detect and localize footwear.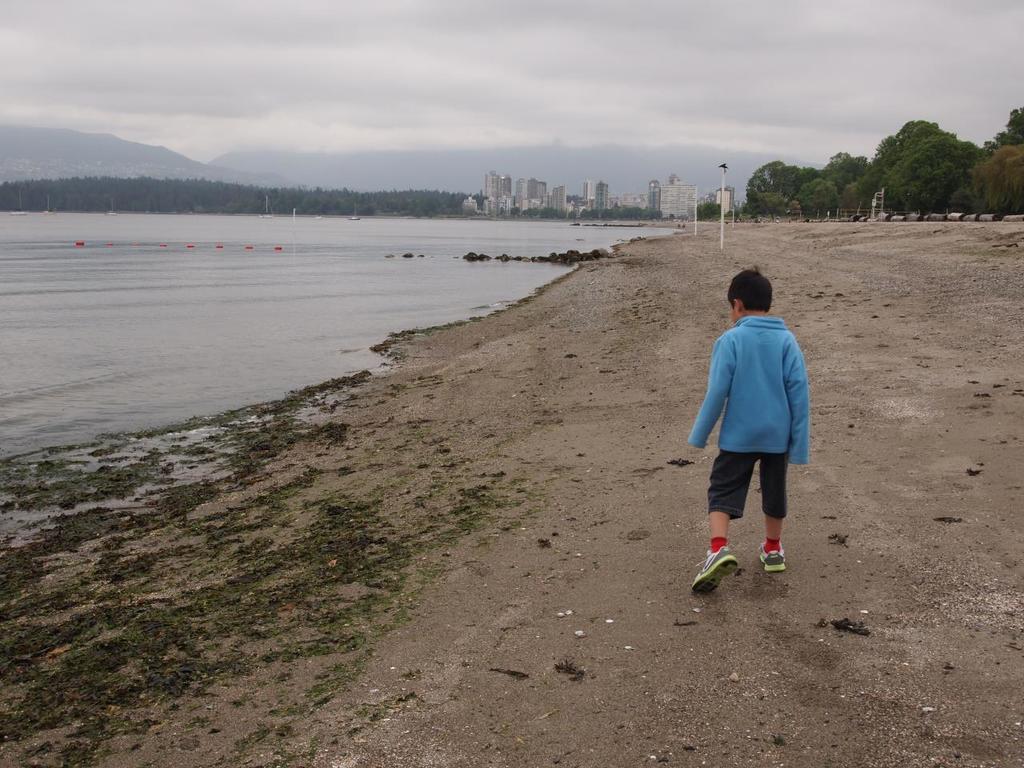
Localized at <bbox>689, 536, 768, 607</bbox>.
